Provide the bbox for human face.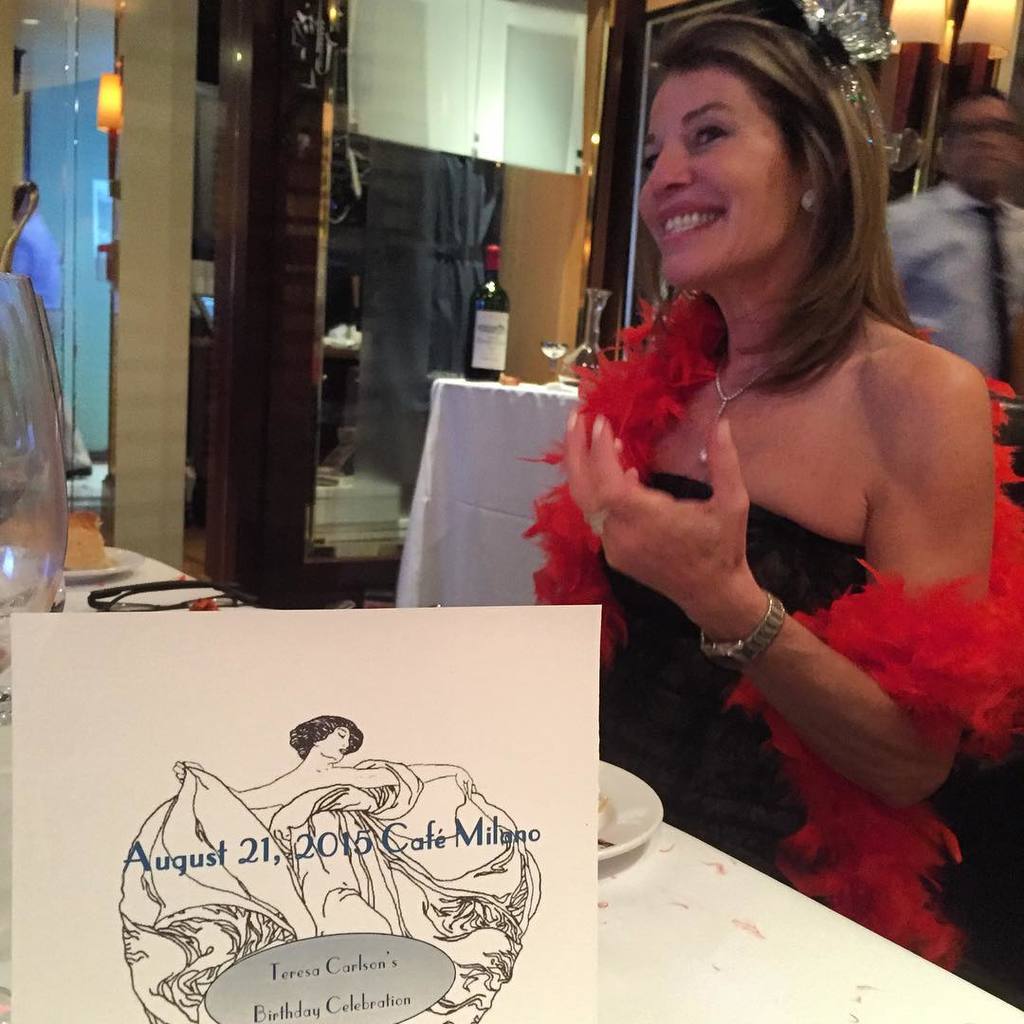
left=946, top=96, right=1014, bottom=194.
